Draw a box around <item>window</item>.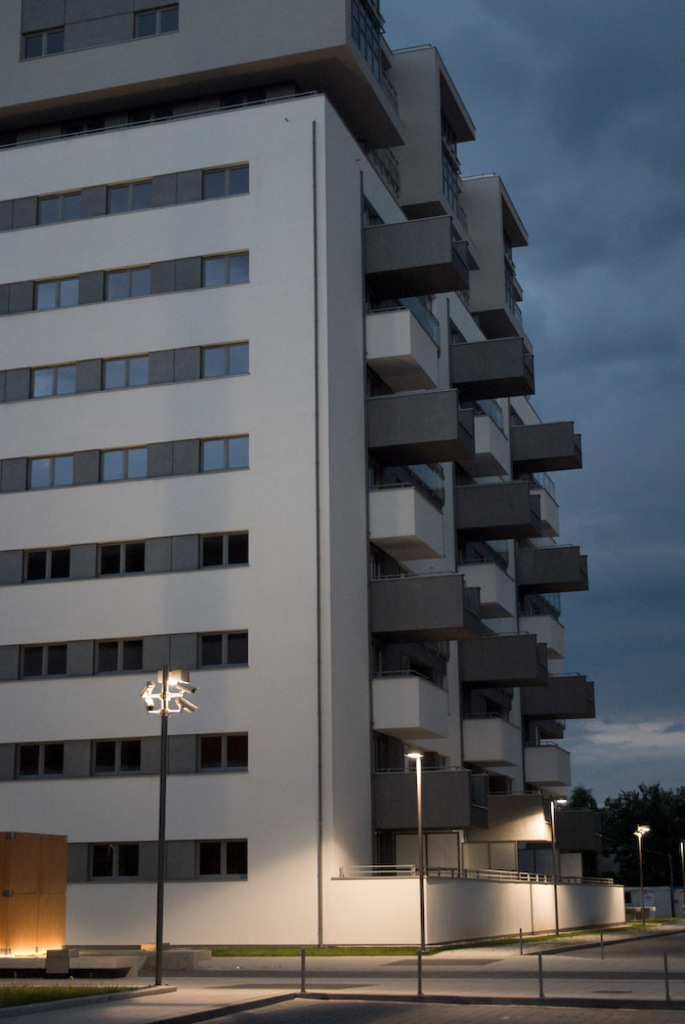
locate(0, 163, 249, 238).
